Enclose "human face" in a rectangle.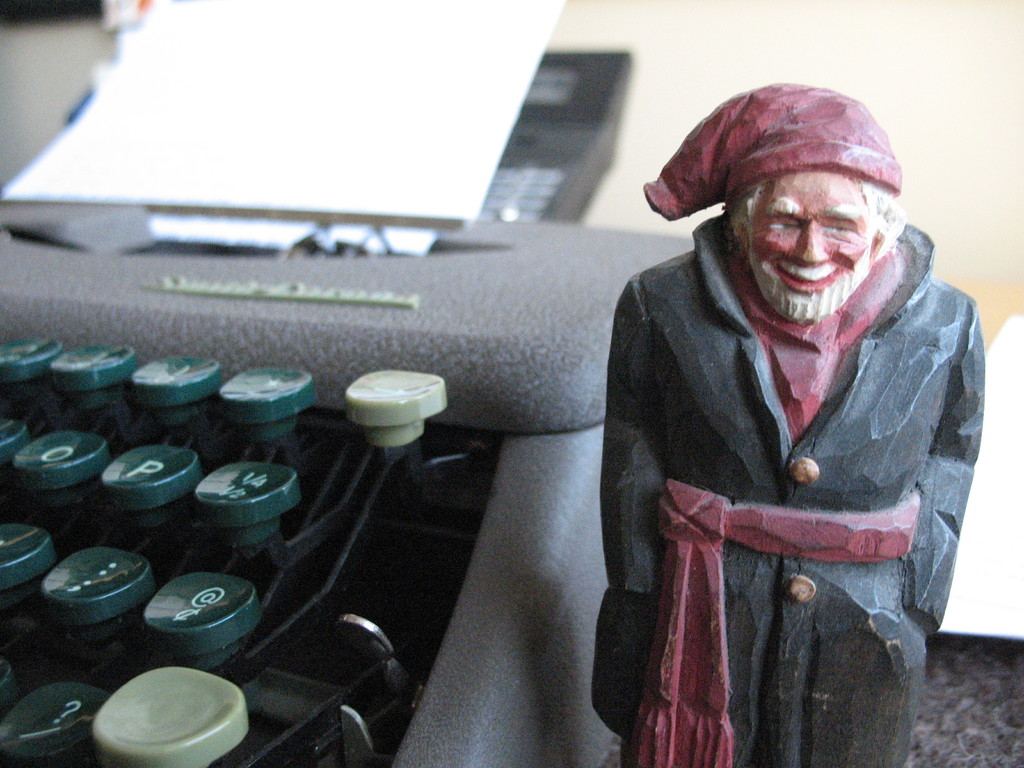
[x1=753, y1=166, x2=877, y2=291].
